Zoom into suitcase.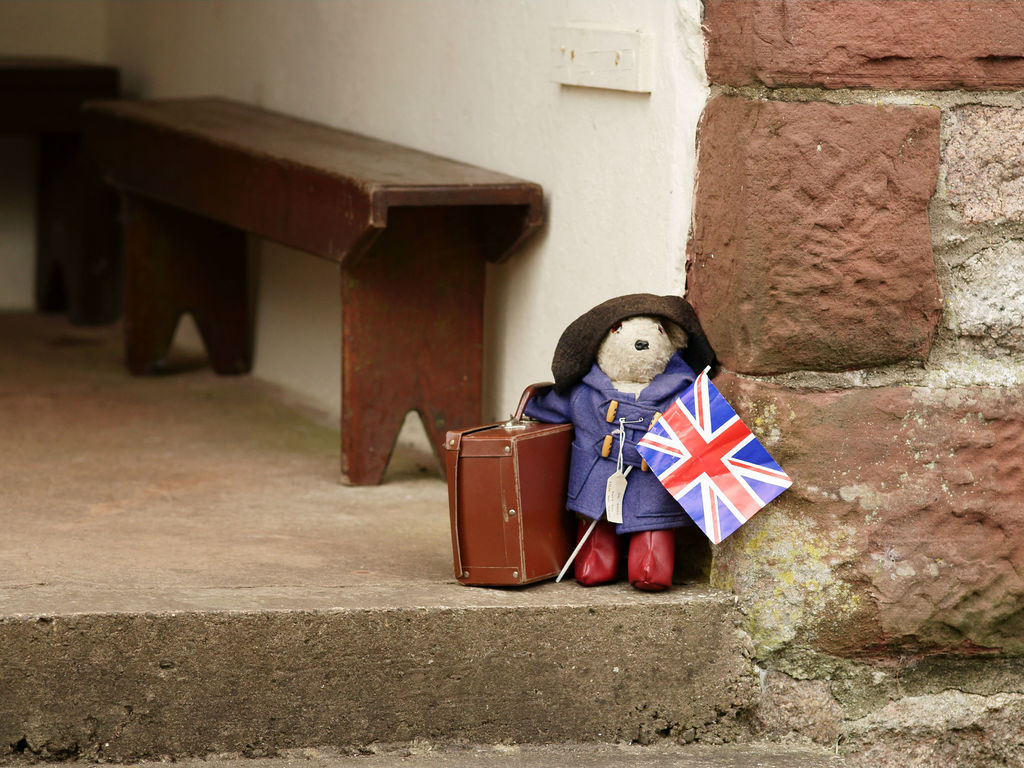
Zoom target: [left=439, top=379, right=575, bottom=587].
